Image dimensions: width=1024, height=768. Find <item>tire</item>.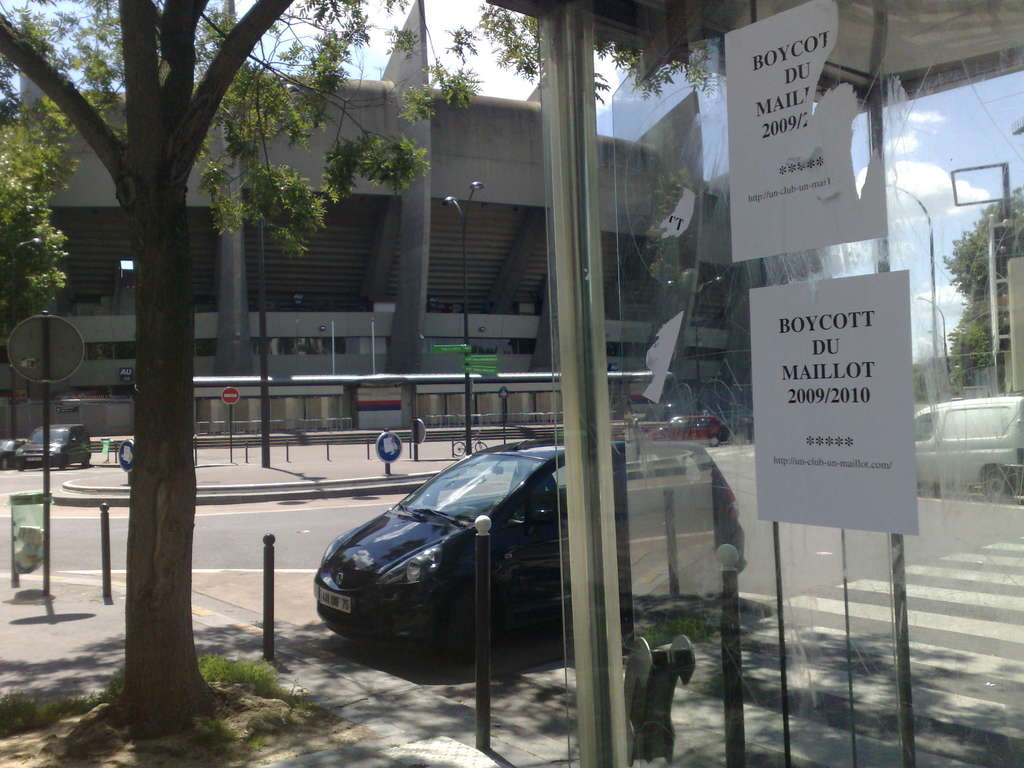
bbox=(60, 458, 66, 468).
